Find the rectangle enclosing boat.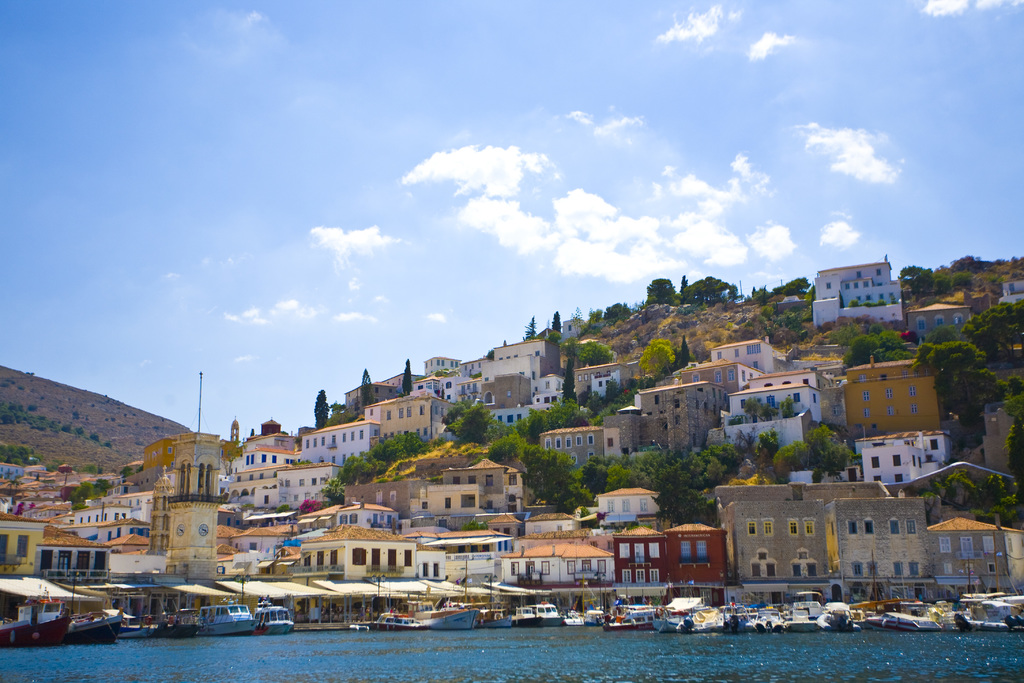
bbox=(403, 593, 483, 630).
